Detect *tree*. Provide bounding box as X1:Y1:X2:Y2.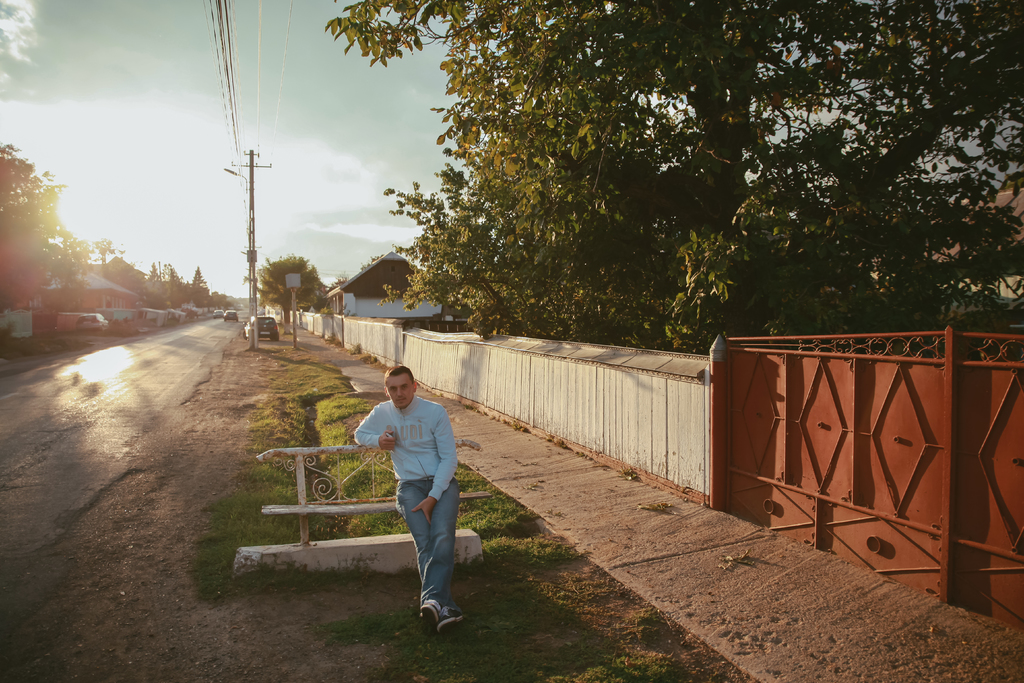
314:0:1023:366.
